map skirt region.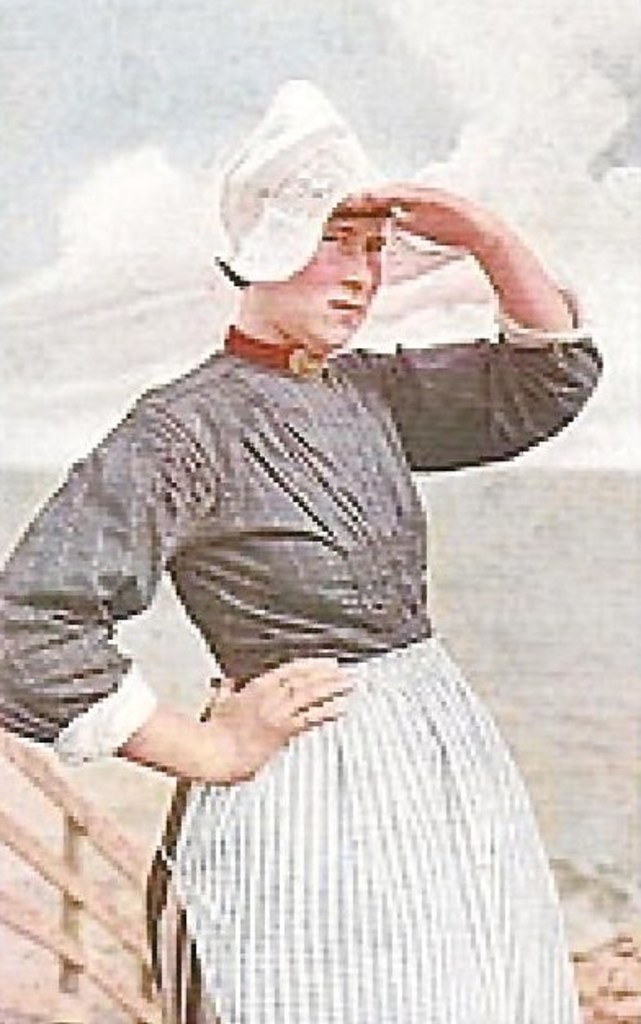
Mapped to [165, 631, 580, 1022].
